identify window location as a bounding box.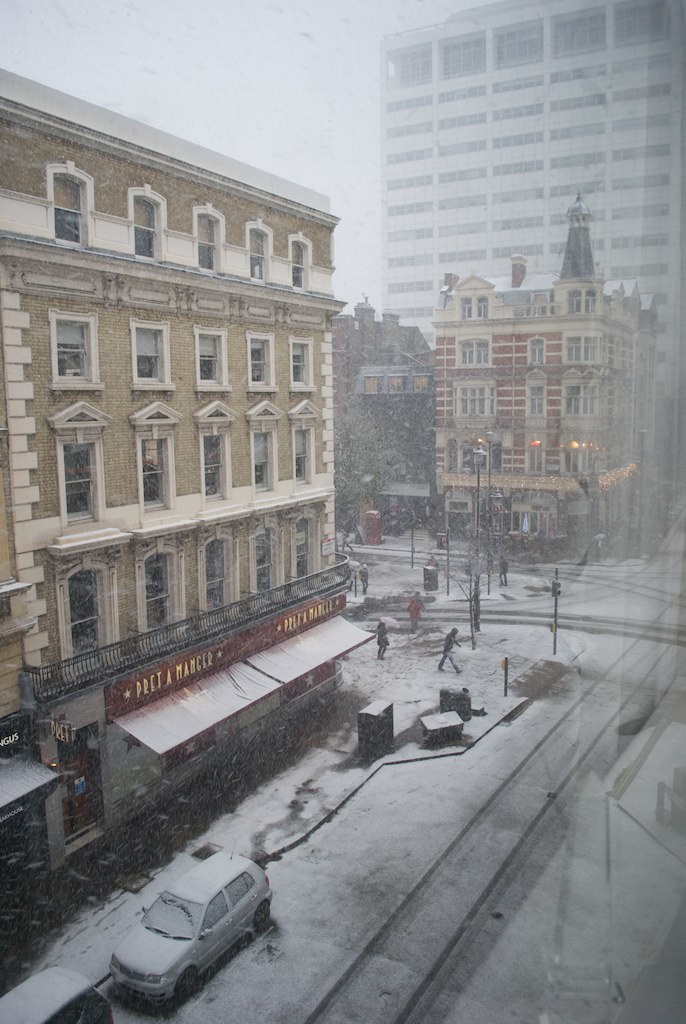
x1=48, y1=399, x2=113, y2=536.
